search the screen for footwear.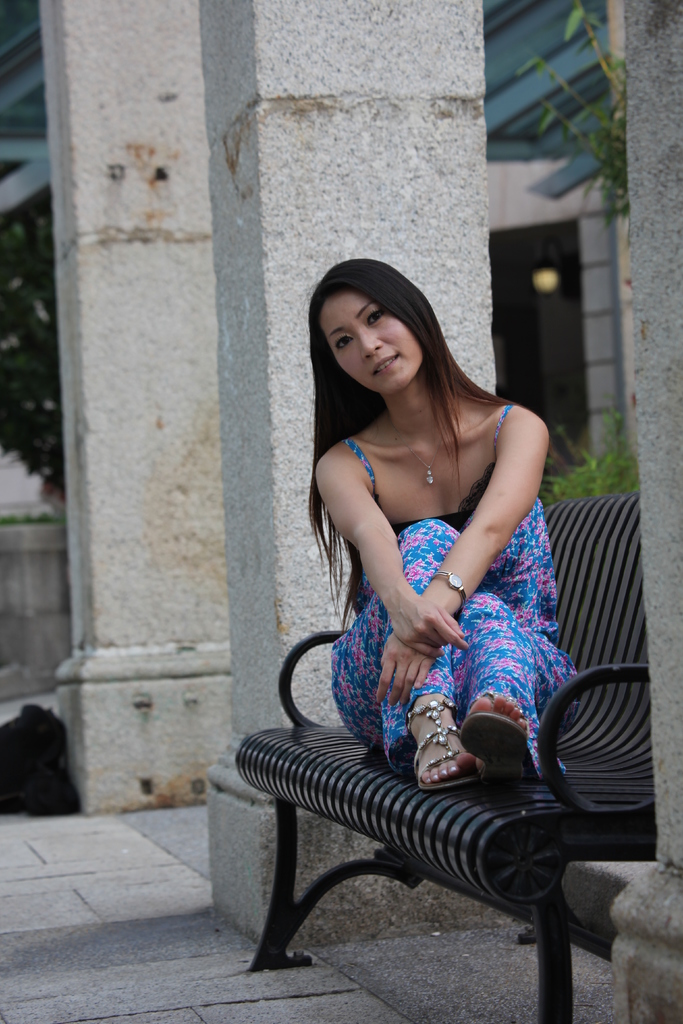
Found at l=404, t=691, r=477, b=793.
